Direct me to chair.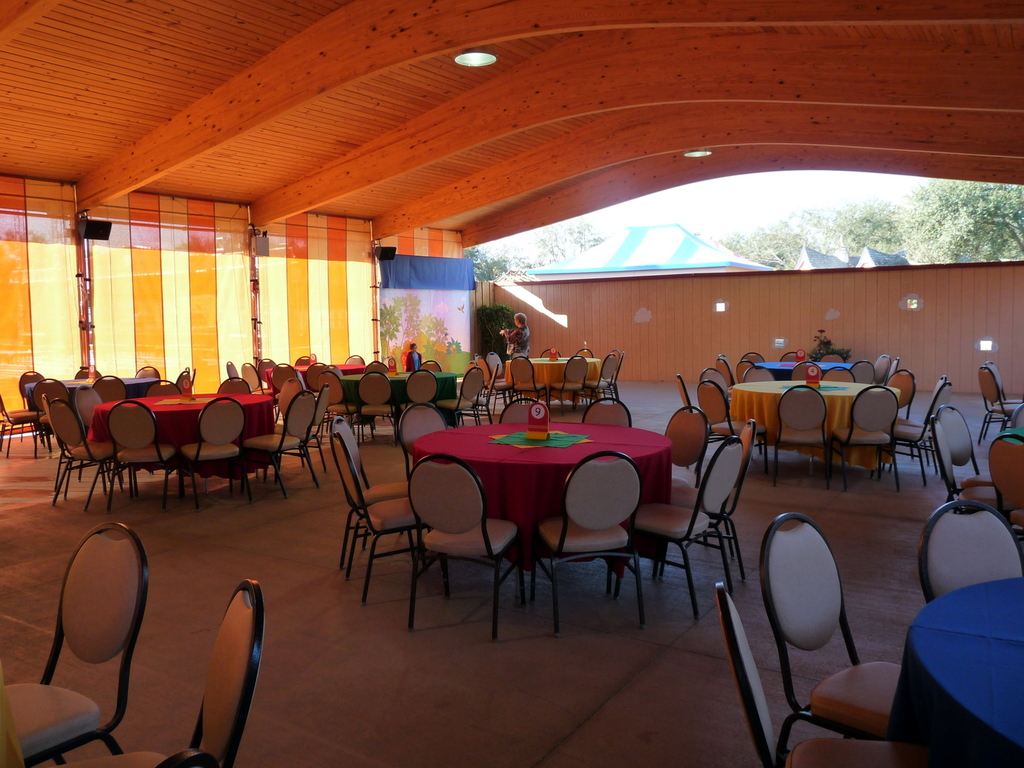
Direction: Rect(603, 353, 619, 398).
